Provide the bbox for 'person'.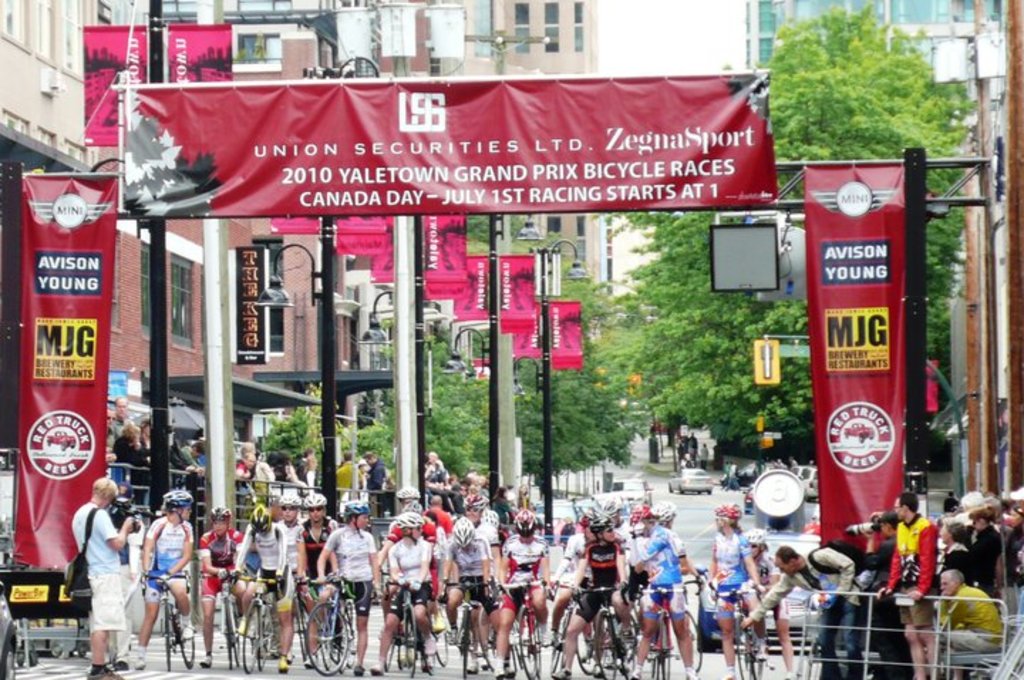
(317,498,380,669).
